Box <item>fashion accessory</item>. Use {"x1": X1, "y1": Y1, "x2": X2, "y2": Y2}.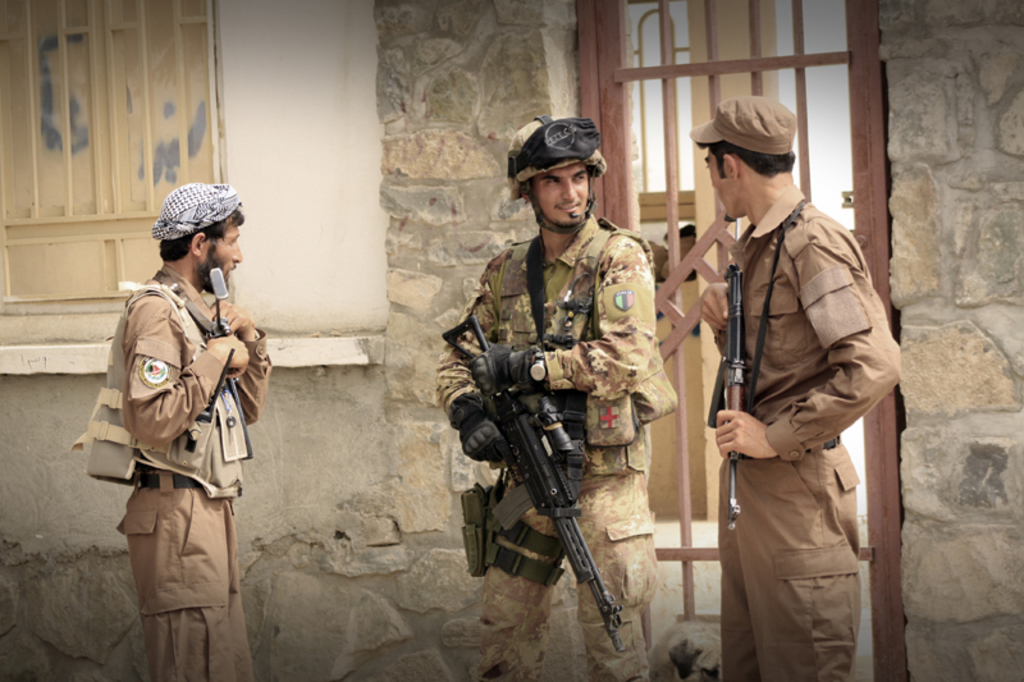
{"x1": 136, "y1": 472, "x2": 207, "y2": 493}.
